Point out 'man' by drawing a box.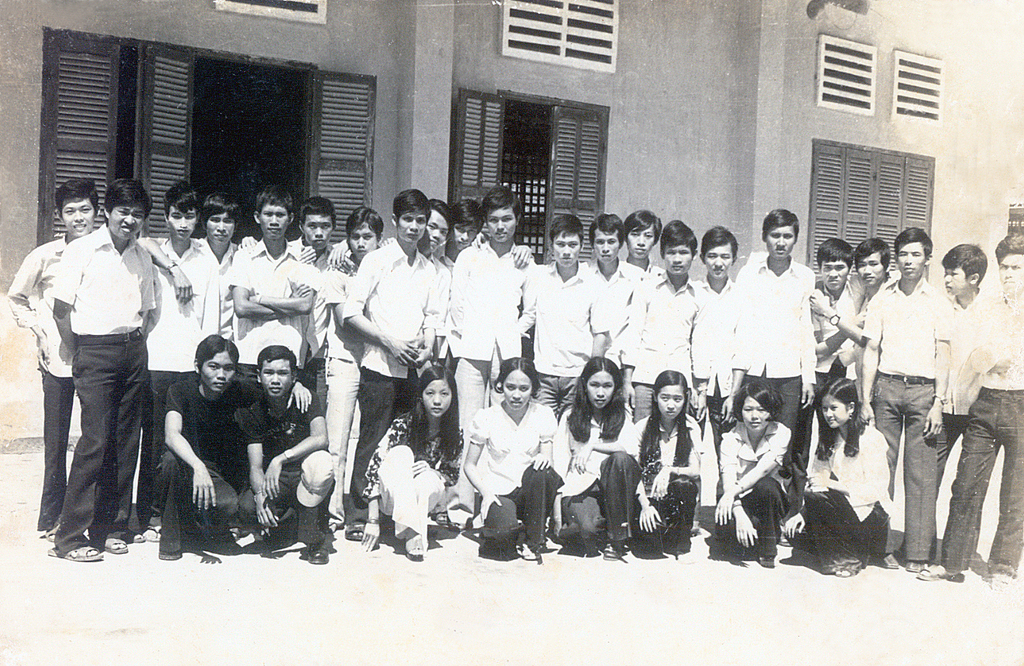
(x1=584, y1=210, x2=659, y2=392).
